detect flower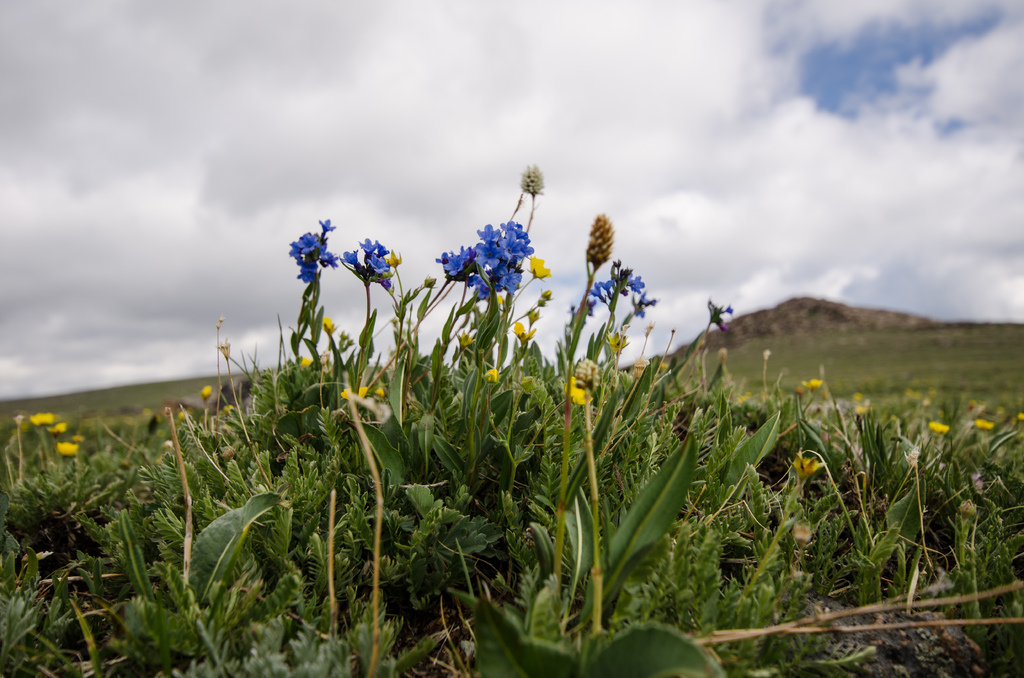
rect(58, 440, 79, 453)
